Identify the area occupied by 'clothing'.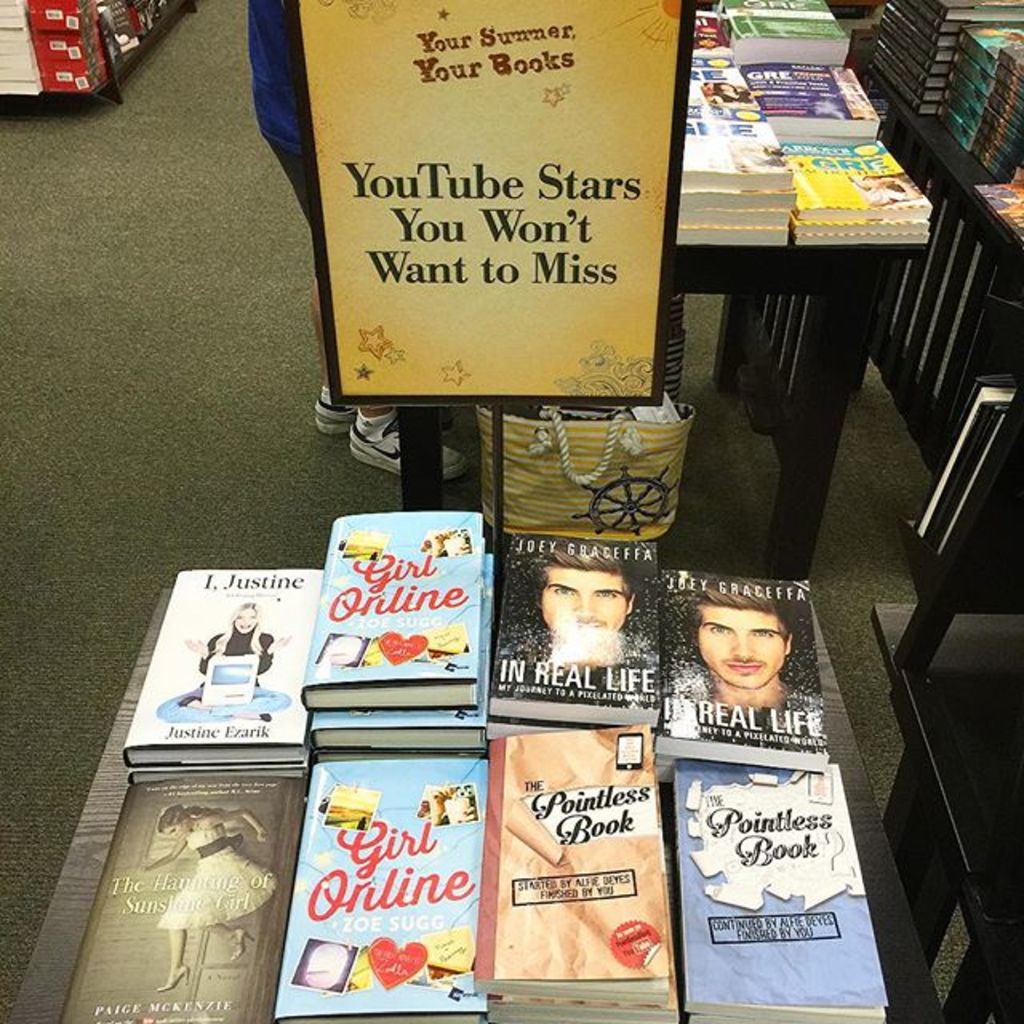
Area: BBox(158, 821, 278, 930).
